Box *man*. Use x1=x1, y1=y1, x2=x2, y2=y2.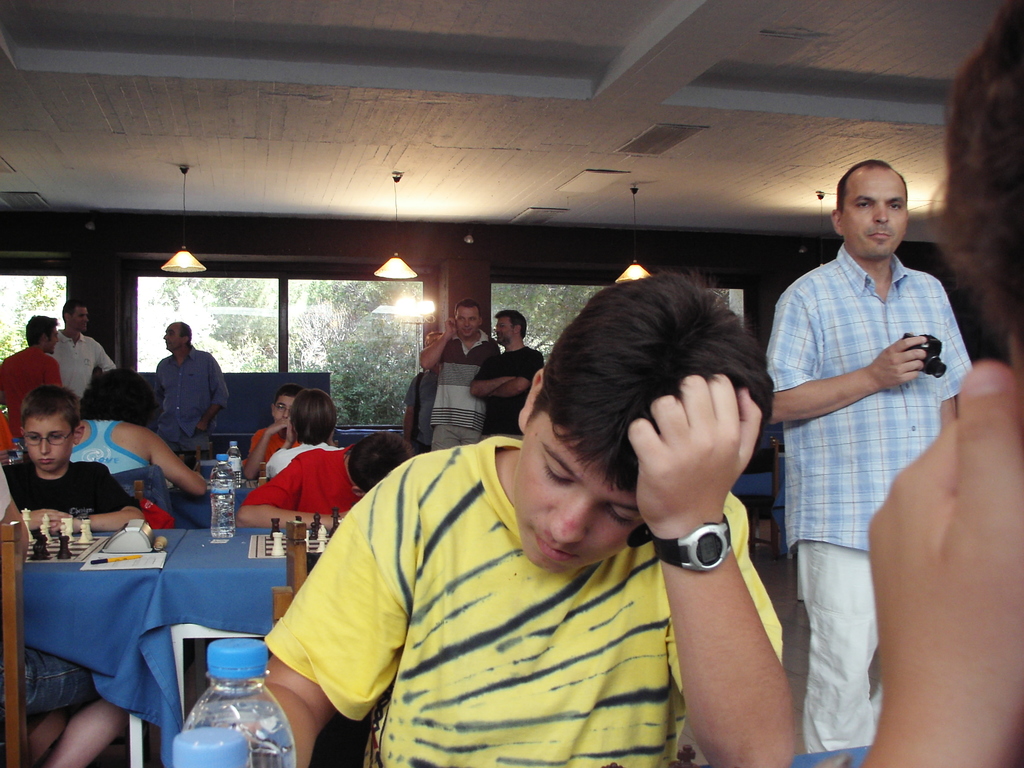
x1=259, y1=266, x2=791, y2=767.
